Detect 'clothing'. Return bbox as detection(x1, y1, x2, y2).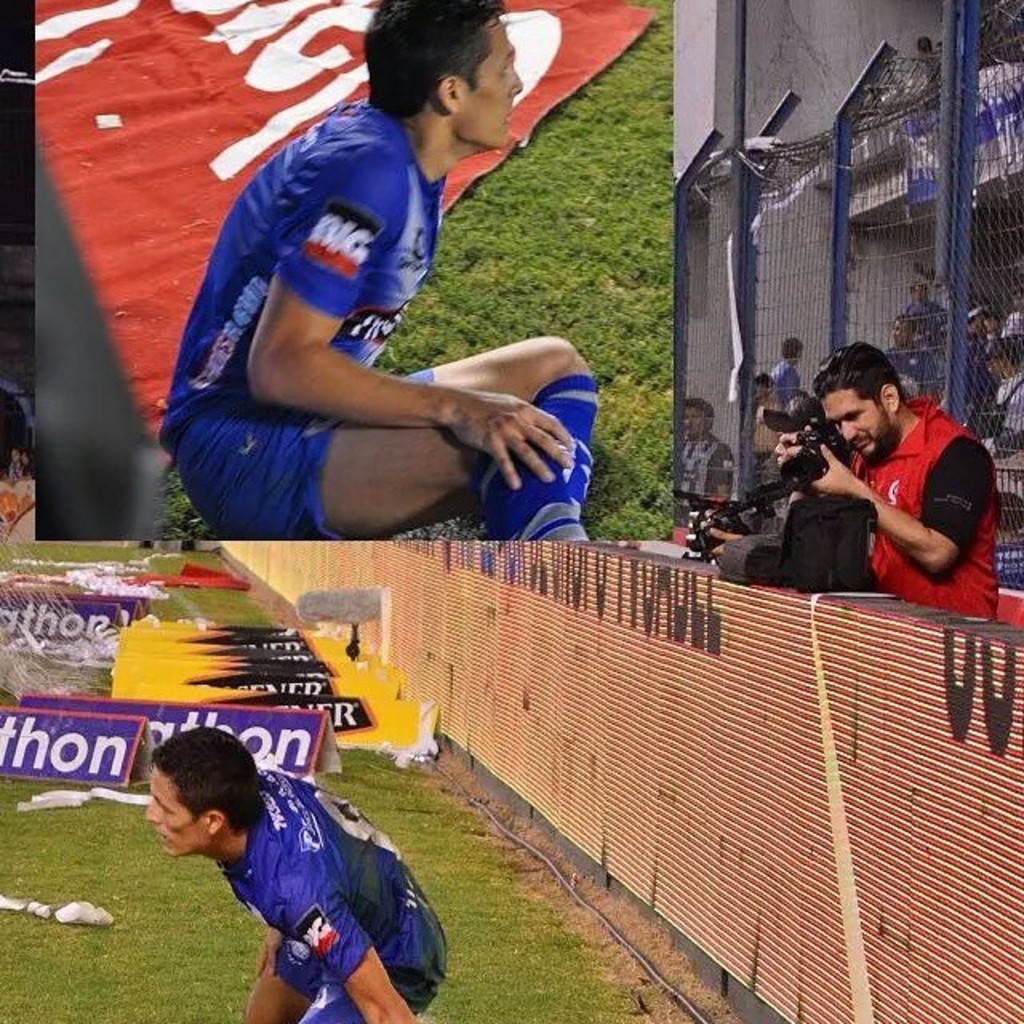
detection(152, 94, 448, 539).
